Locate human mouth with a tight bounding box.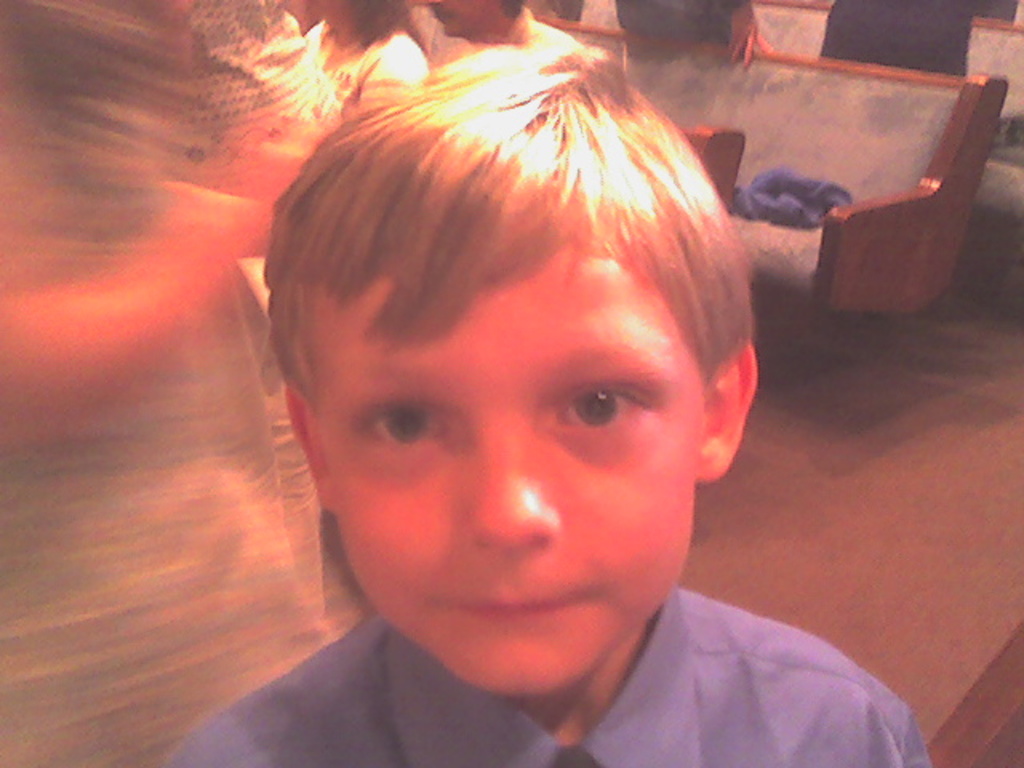
450:594:570:616.
